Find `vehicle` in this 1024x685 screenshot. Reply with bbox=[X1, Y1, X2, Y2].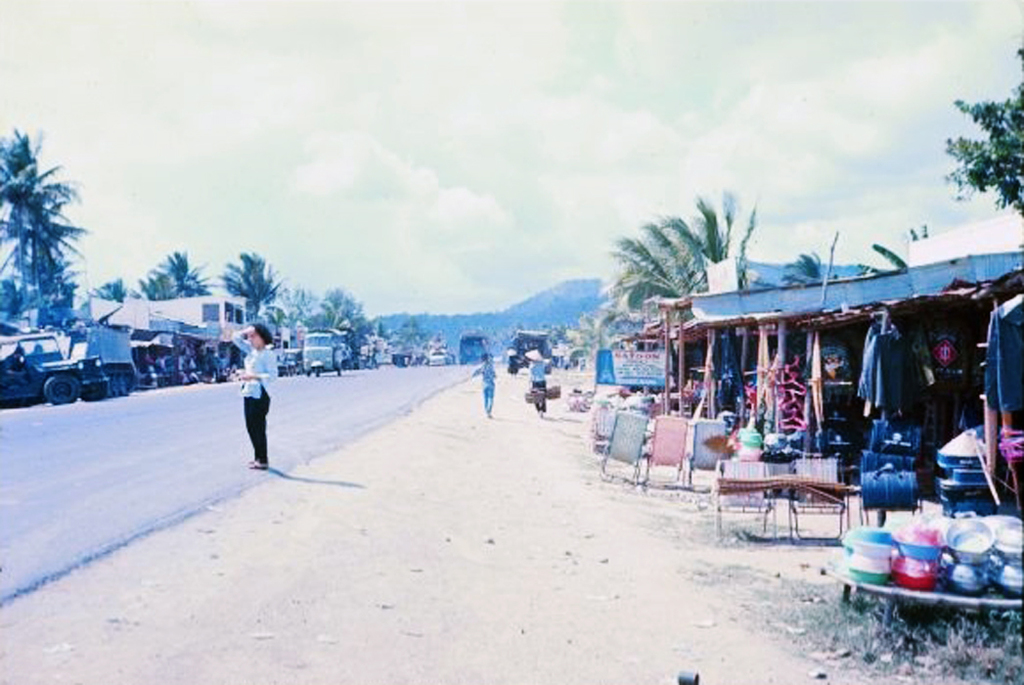
bbox=[458, 329, 495, 366].
